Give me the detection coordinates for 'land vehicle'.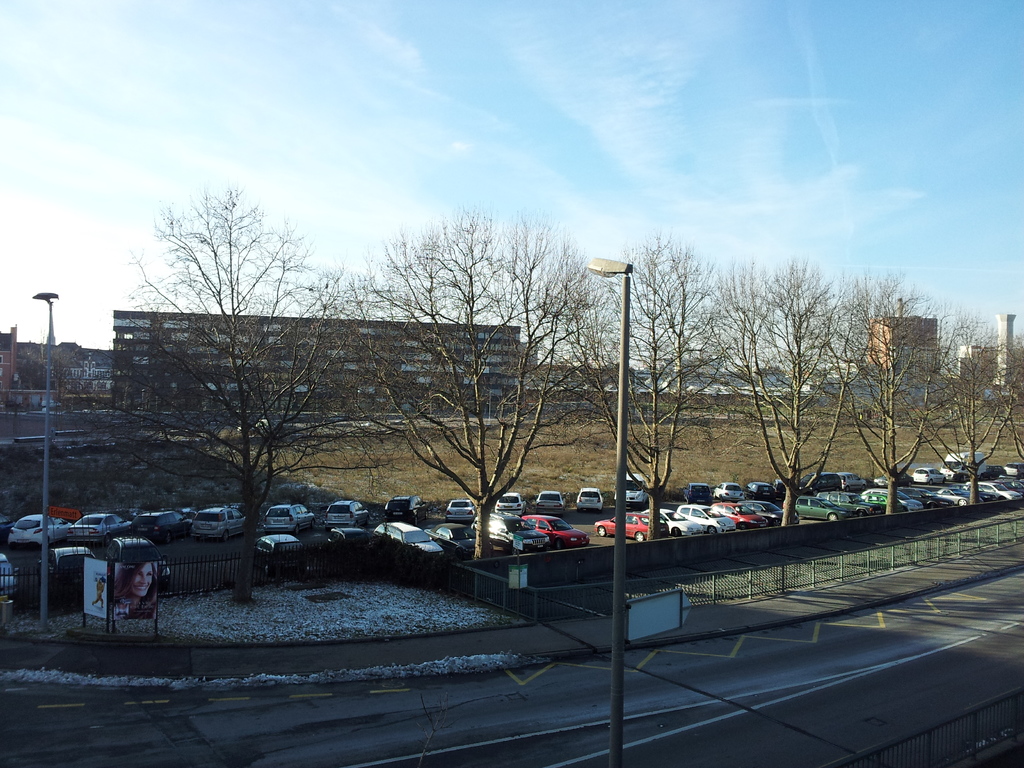
locate(842, 474, 866, 485).
